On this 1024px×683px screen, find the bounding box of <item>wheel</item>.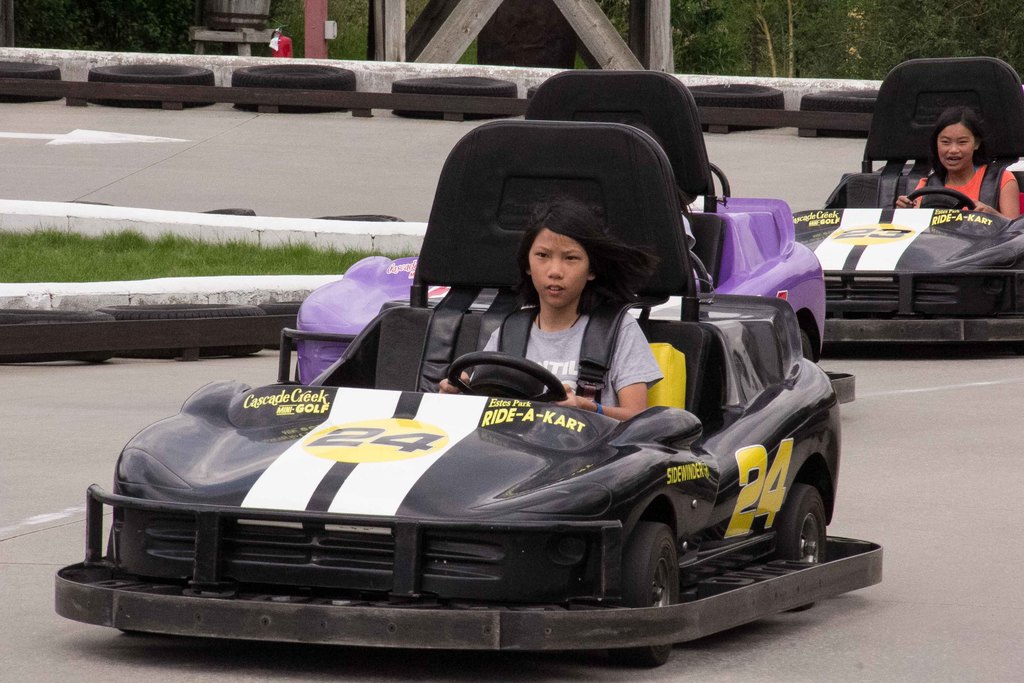
Bounding box: locate(232, 63, 354, 115).
